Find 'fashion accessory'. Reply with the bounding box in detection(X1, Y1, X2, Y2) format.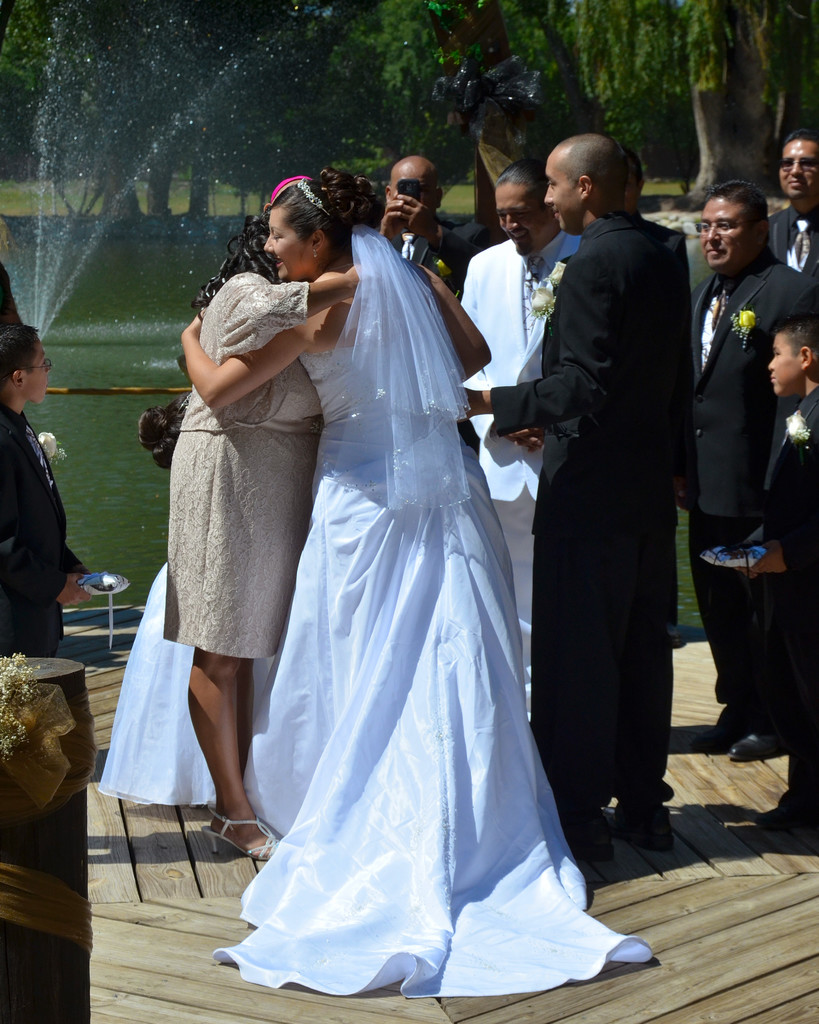
detection(399, 228, 415, 257).
